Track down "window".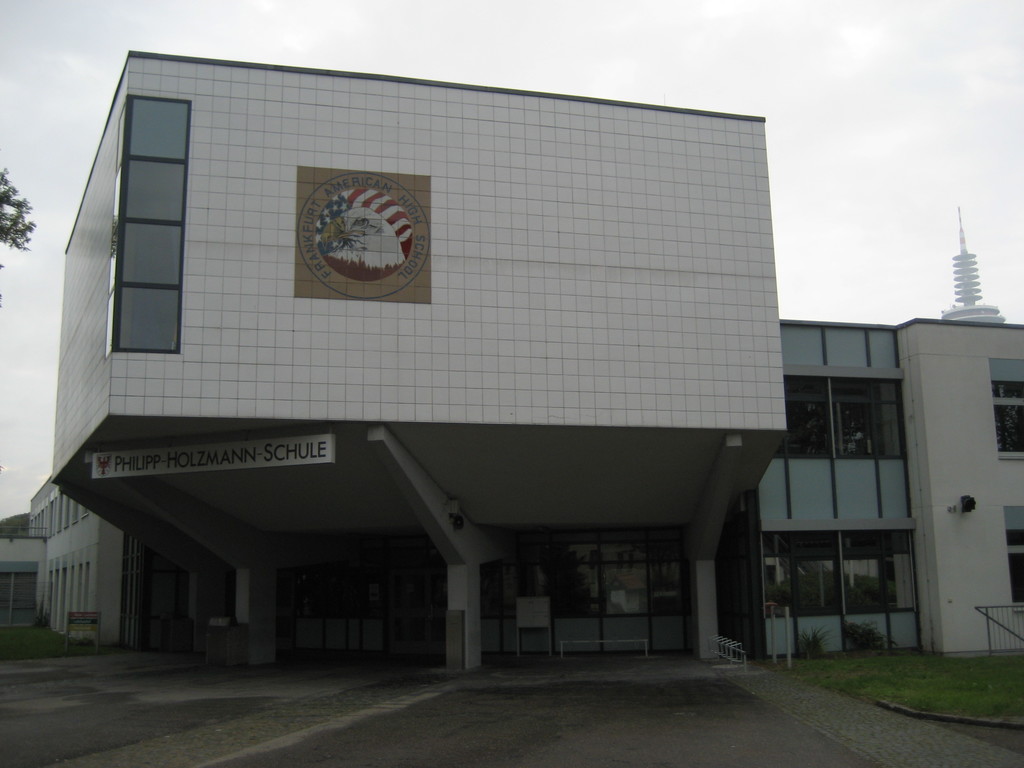
Tracked to {"left": 769, "top": 381, "right": 905, "bottom": 461}.
